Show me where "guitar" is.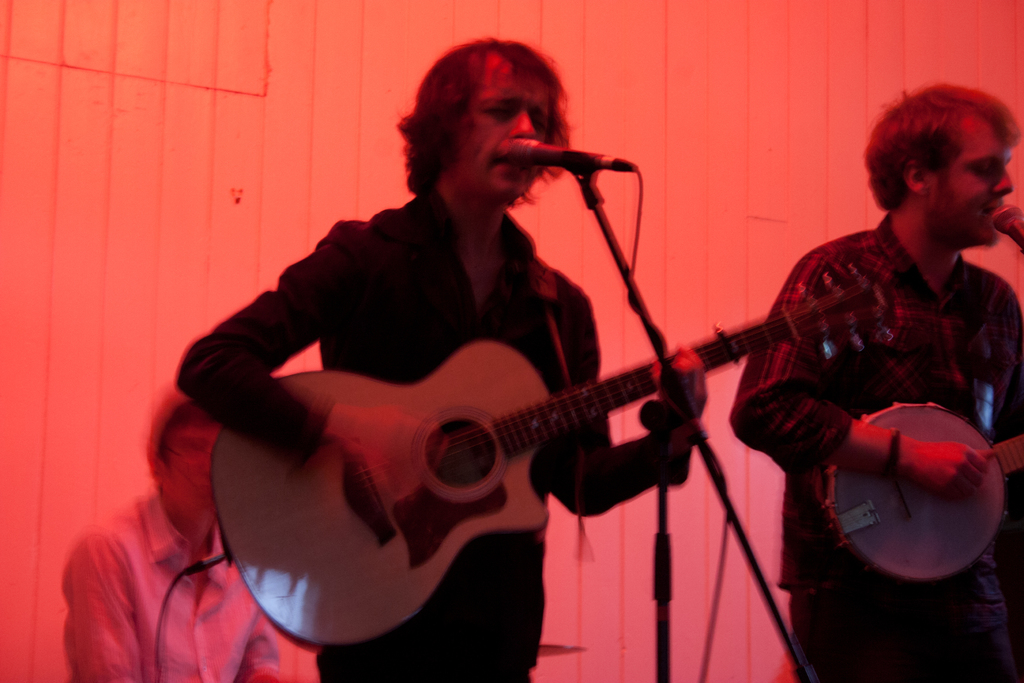
"guitar" is at bbox=[204, 254, 915, 652].
